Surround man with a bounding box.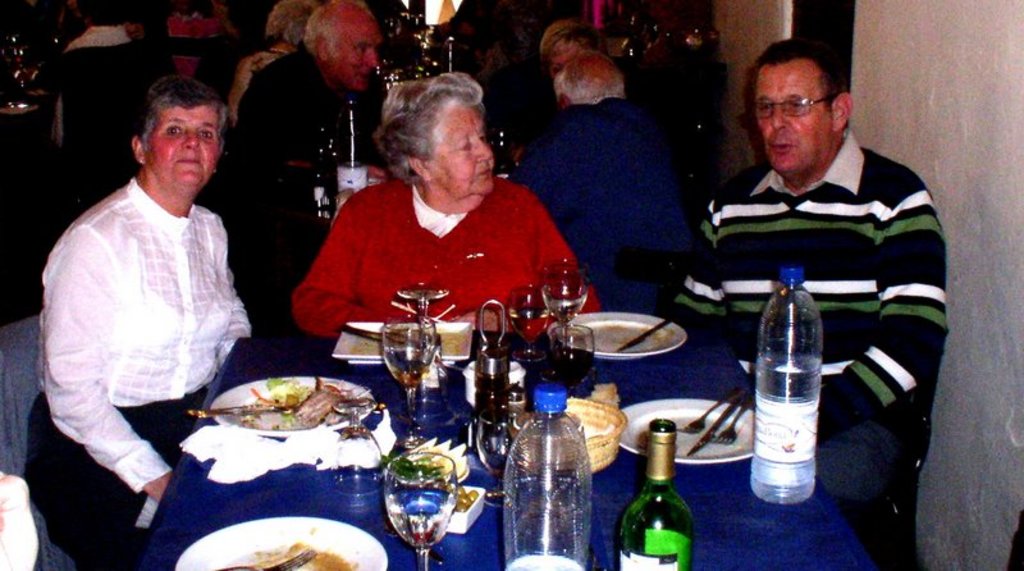
(x1=668, y1=42, x2=954, y2=503).
